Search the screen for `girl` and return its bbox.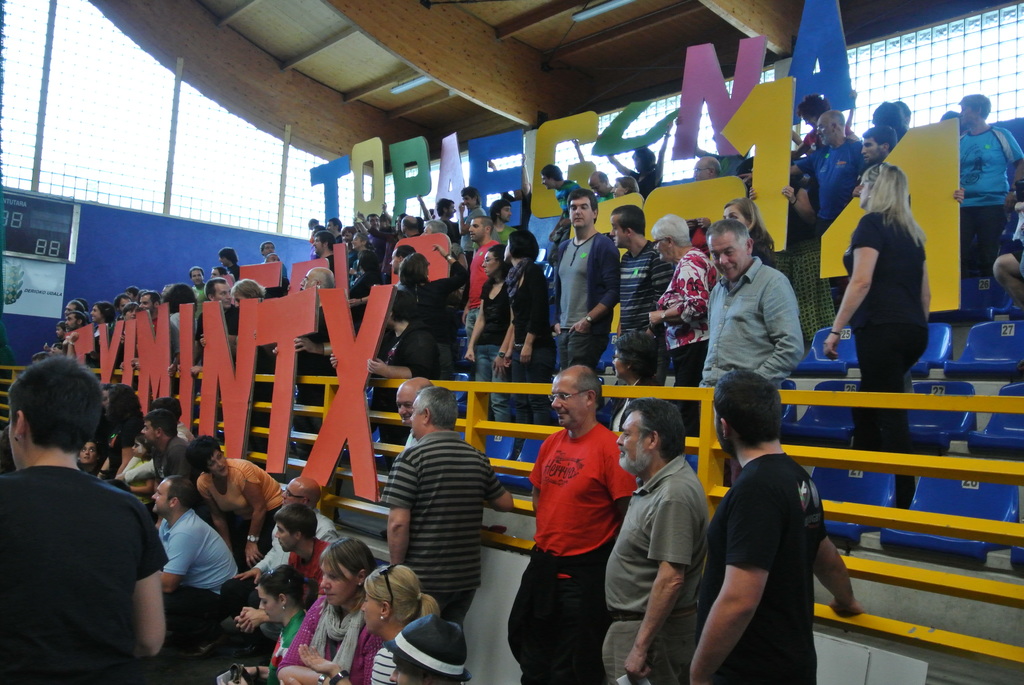
Found: crop(273, 551, 387, 684).
